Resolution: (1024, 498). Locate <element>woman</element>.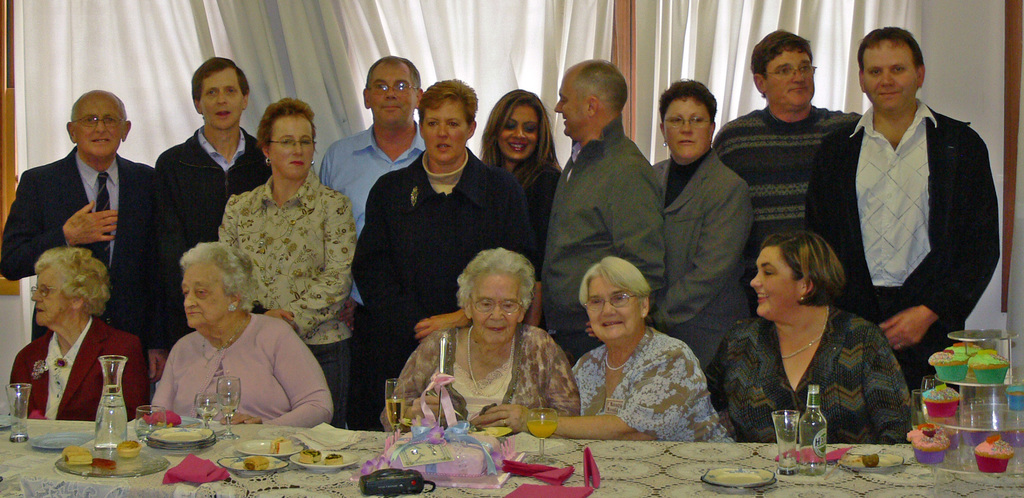
l=712, t=214, r=911, b=452.
